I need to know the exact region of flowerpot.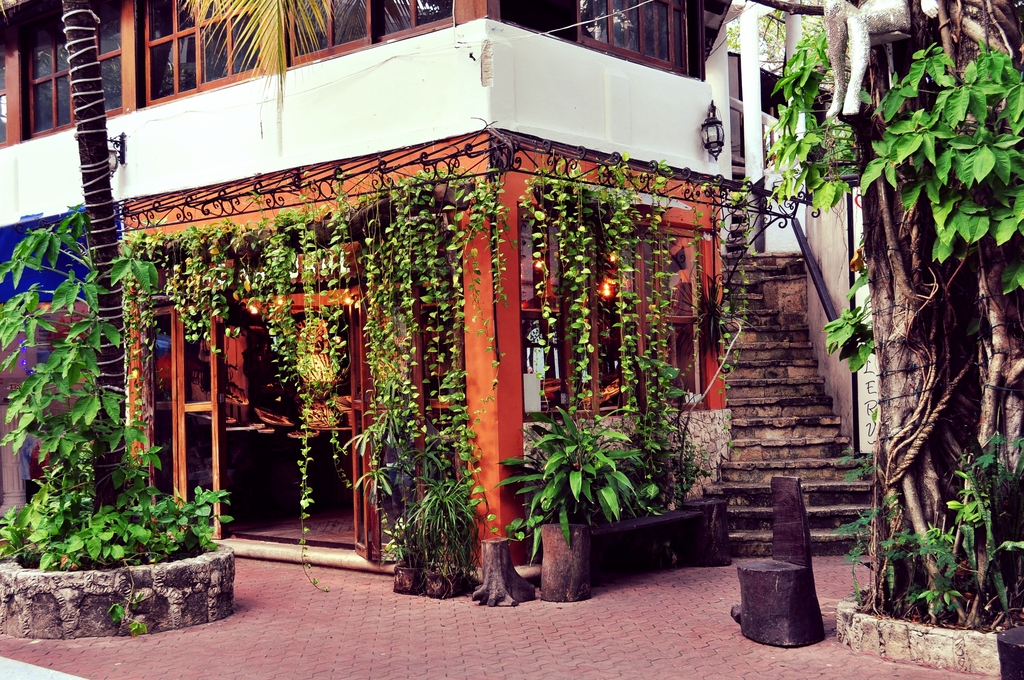
Region: (x1=400, y1=564, x2=459, y2=597).
